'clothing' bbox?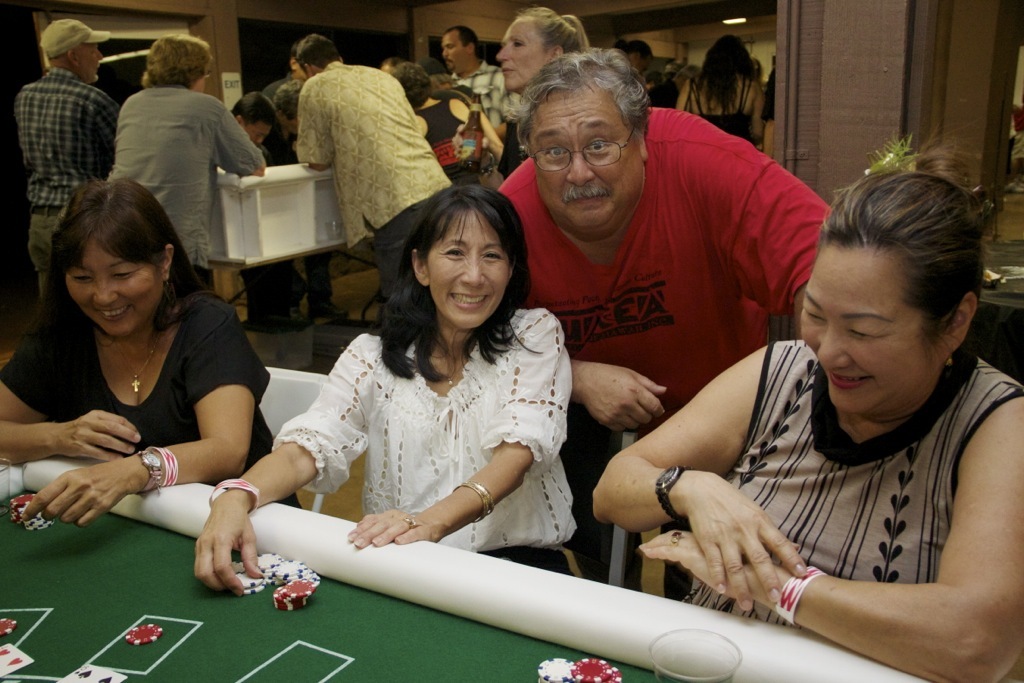
{"left": 7, "top": 52, "right": 116, "bottom": 306}
